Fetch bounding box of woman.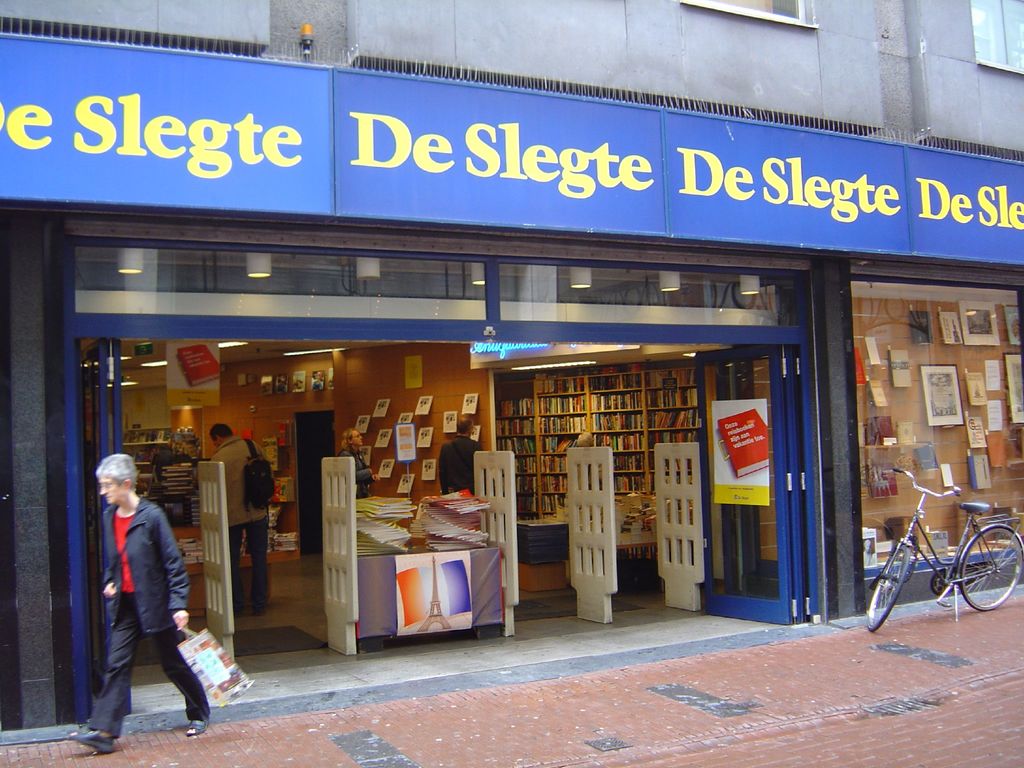
Bbox: x1=83, y1=444, x2=200, y2=740.
